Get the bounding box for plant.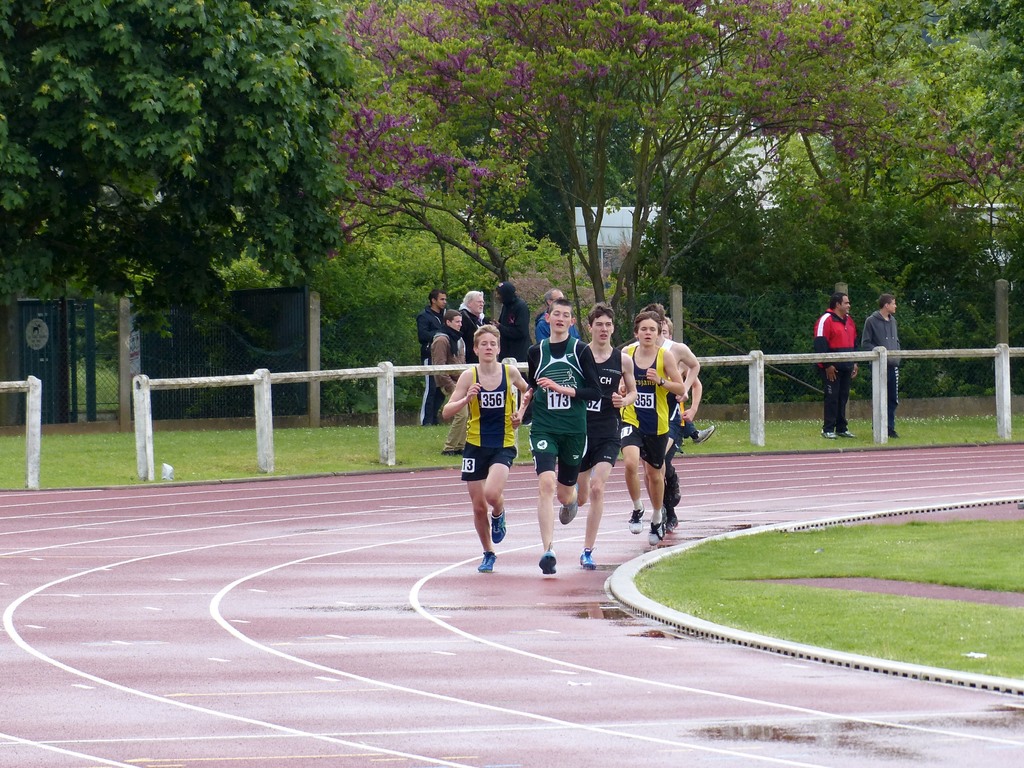
bbox(673, 419, 747, 458).
